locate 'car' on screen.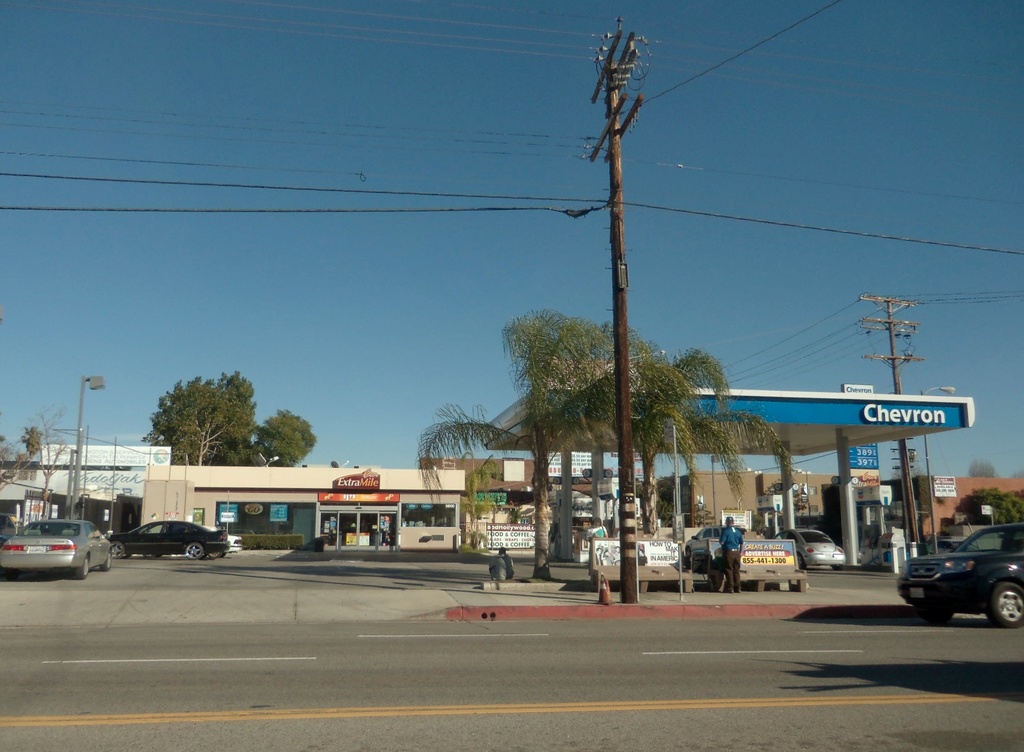
On screen at {"left": 0, "top": 514, "right": 115, "bottom": 577}.
